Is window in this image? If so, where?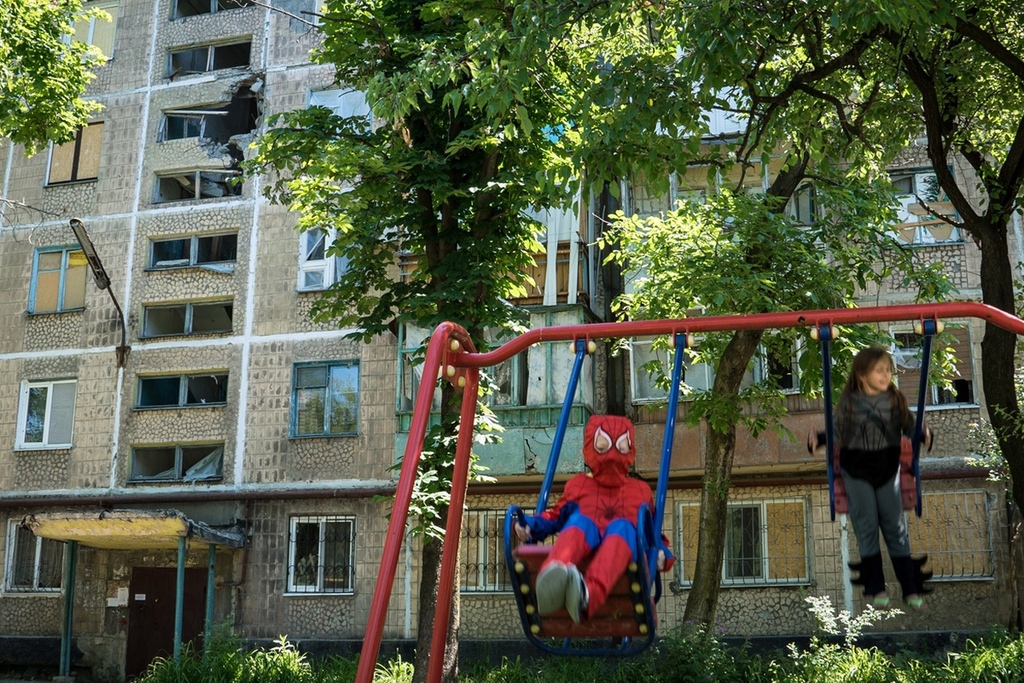
Yes, at bbox=[24, 239, 89, 312].
